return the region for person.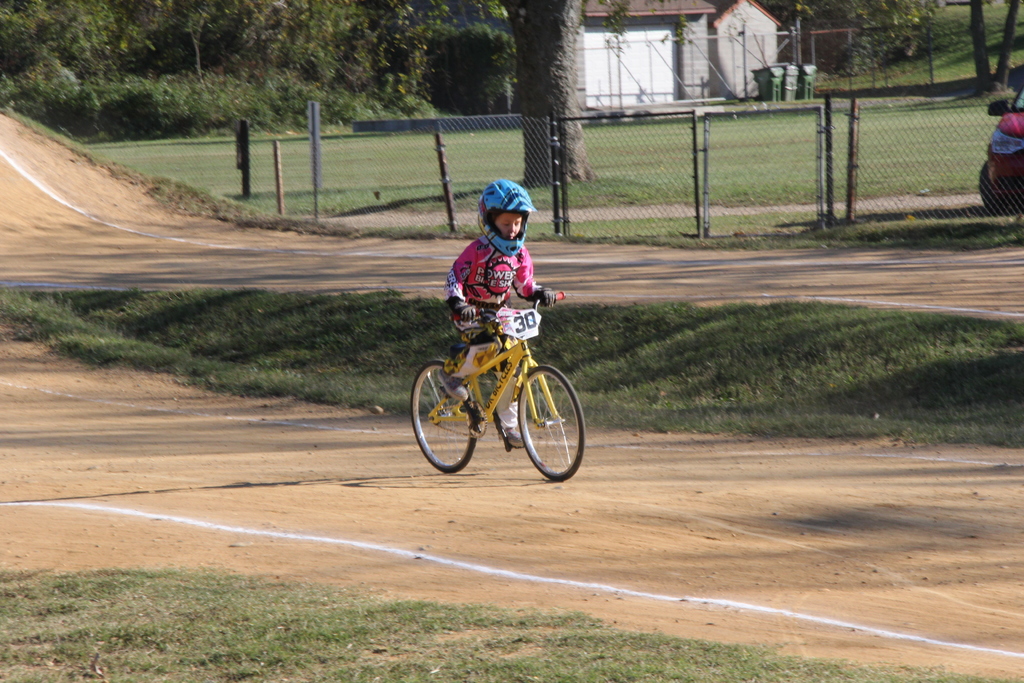
(445, 177, 558, 449).
